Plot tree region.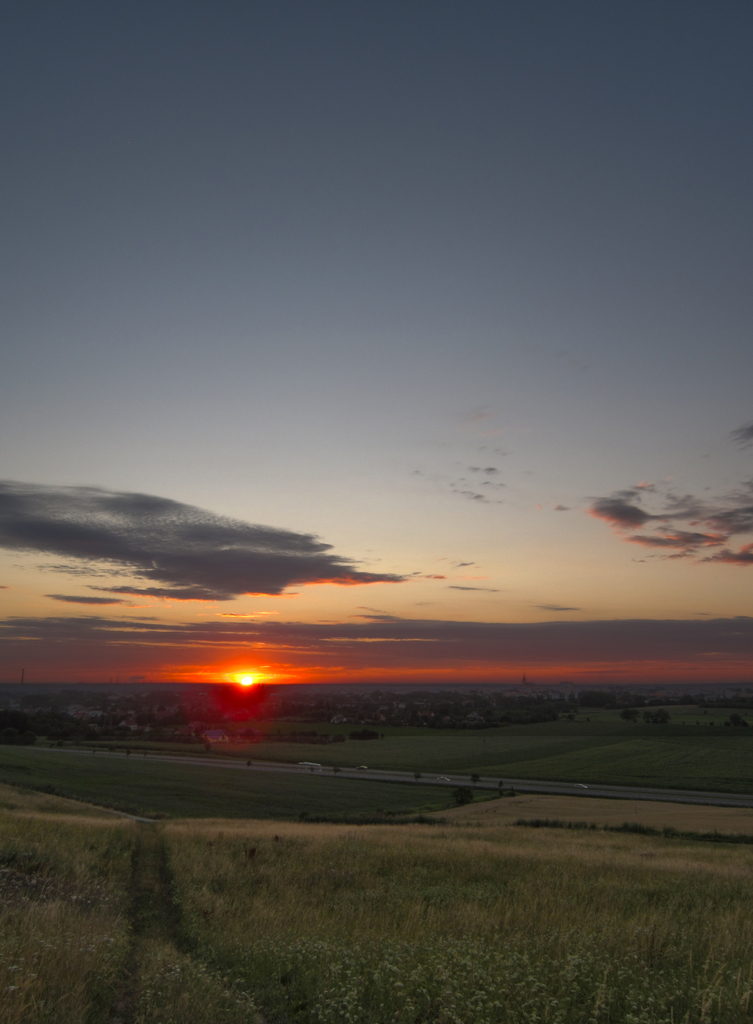
Plotted at region(730, 687, 752, 694).
